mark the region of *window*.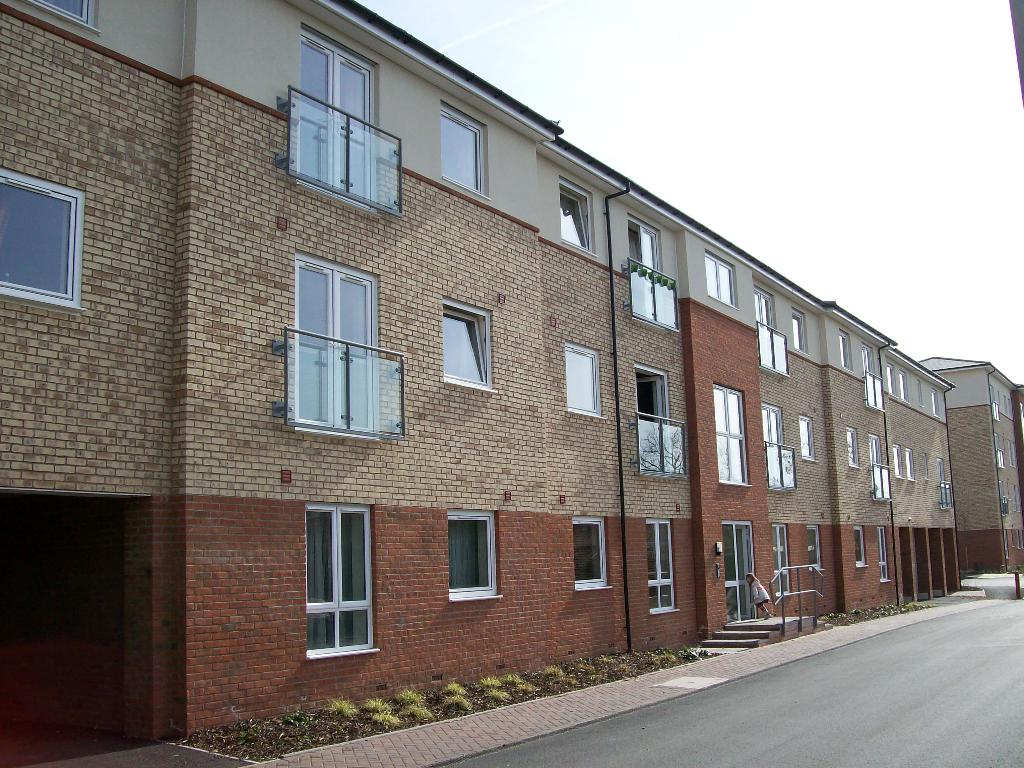
Region: Rect(904, 447, 916, 483).
